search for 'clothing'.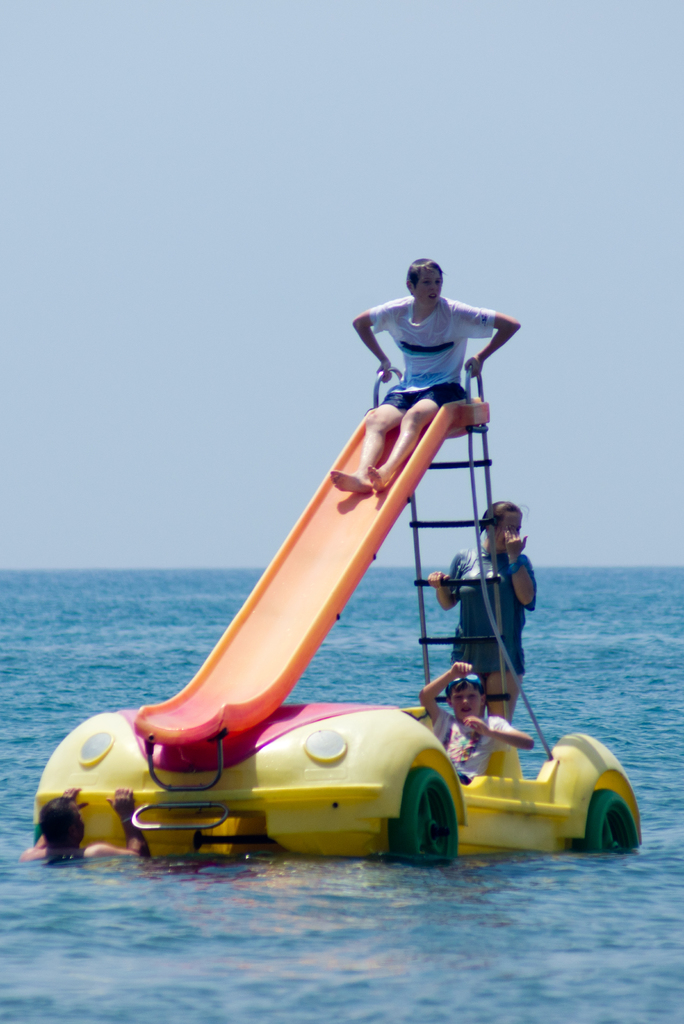
Found at {"x1": 431, "y1": 705, "x2": 517, "y2": 782}.
